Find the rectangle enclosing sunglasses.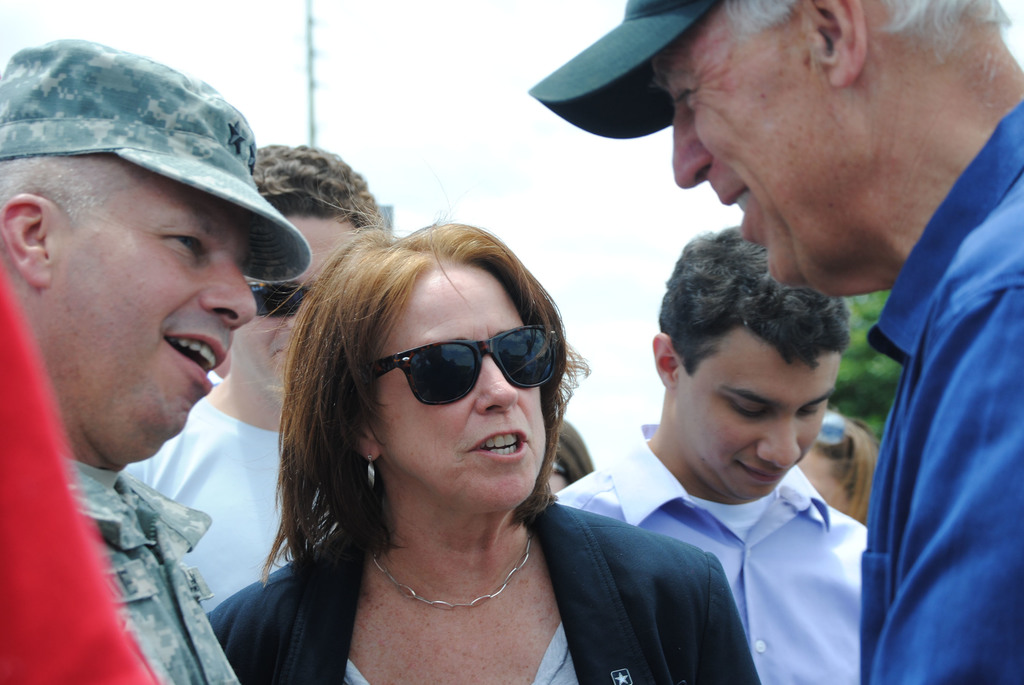
{"x1": 360, "y1": 325, "x2": 561, "y2": 407}.
